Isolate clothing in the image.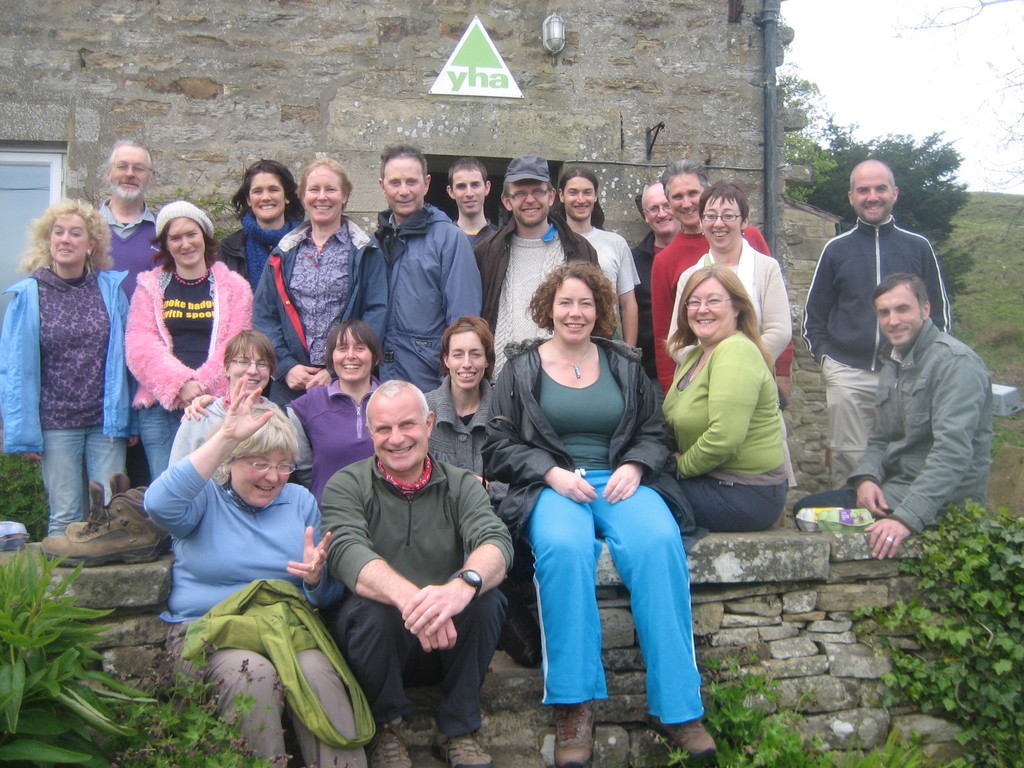
Isolated region: bbox=[800, 216, 953, 494].
